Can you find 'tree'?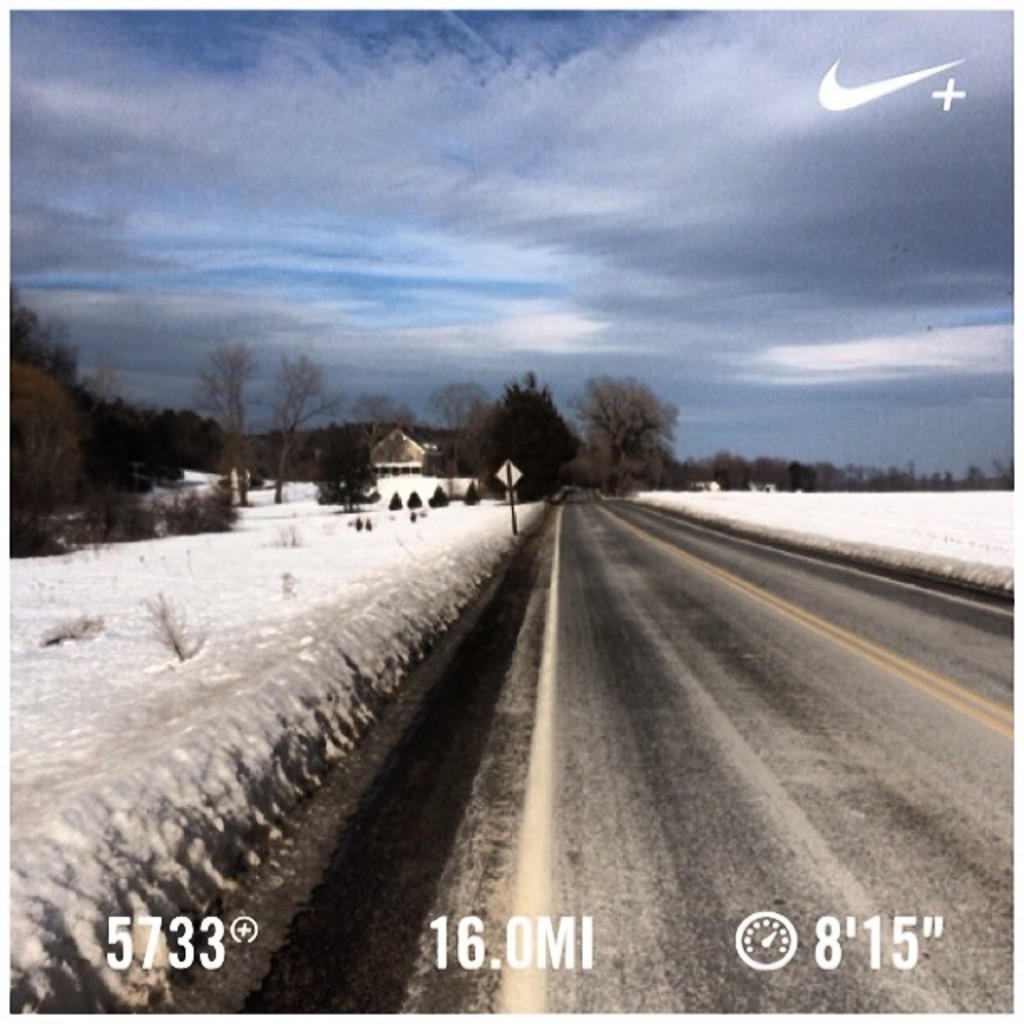
Yes, bounding box: (269,341,342,499).
